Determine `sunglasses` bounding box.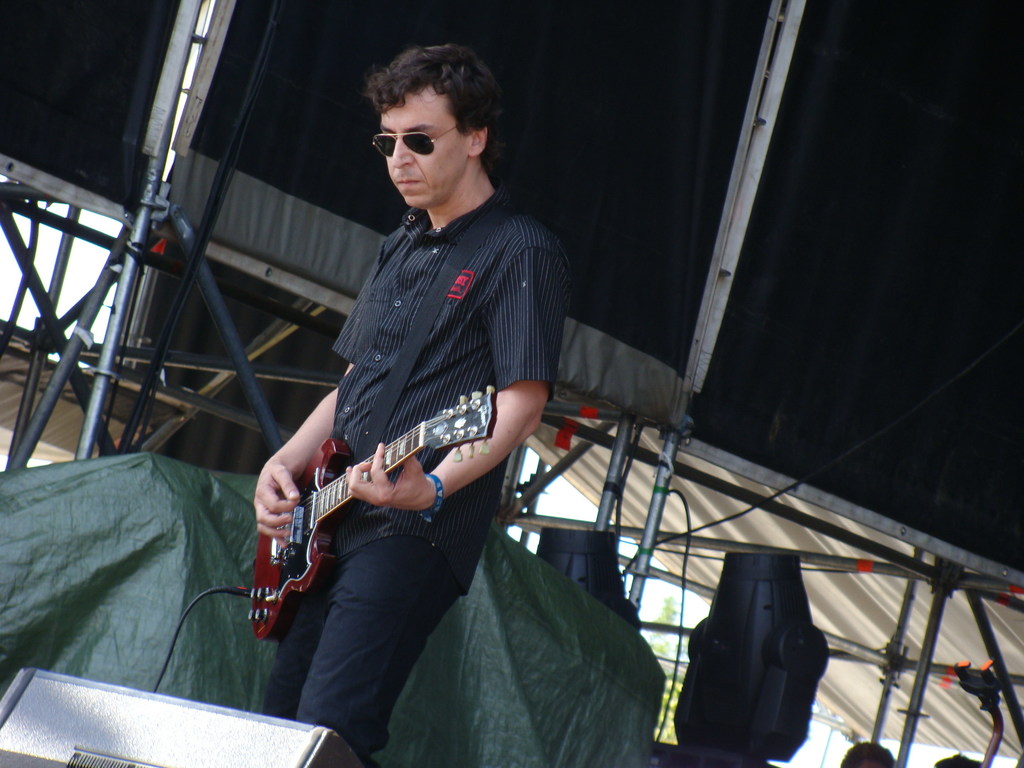
Determined: locate(375, 120, 456, 156).
